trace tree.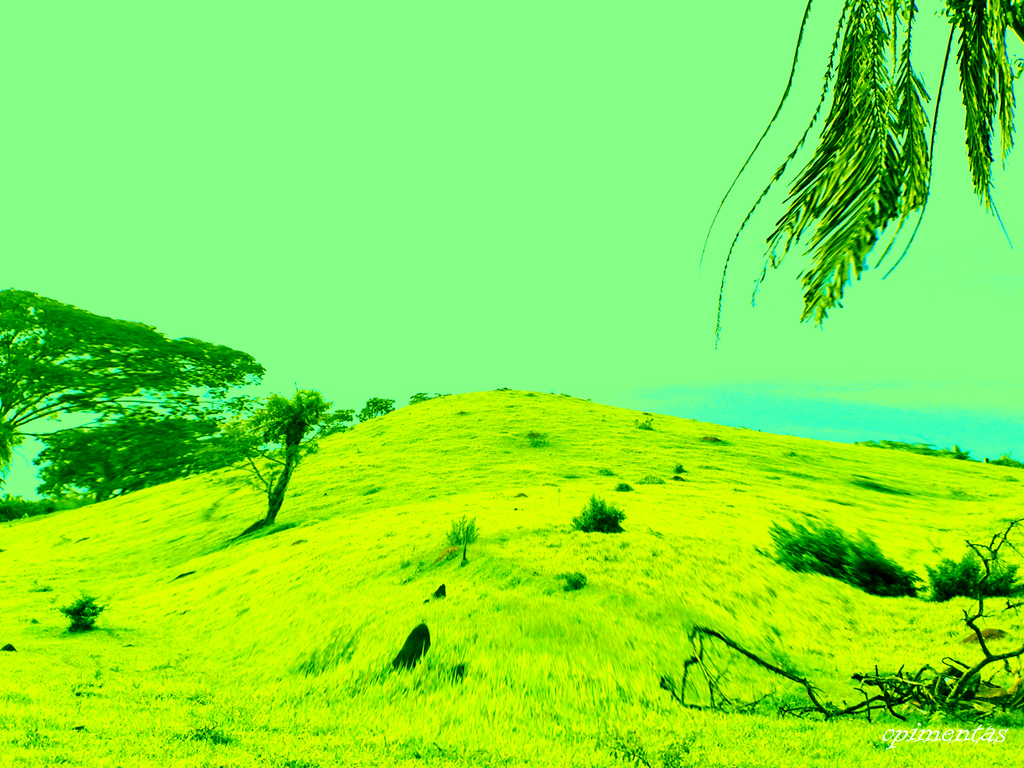
Traced to x1=697 y1=0 x2=1023 y2=341.
